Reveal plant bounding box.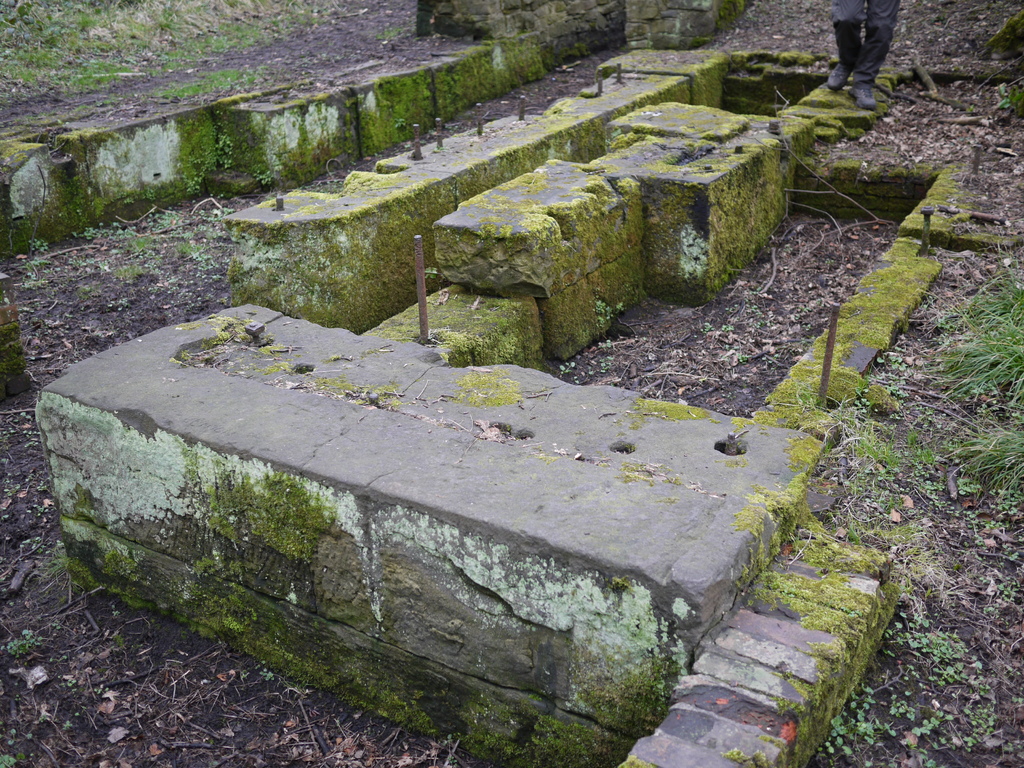
Revealed: {"left": 219, "top": 257, "right": 230, "bottom": 264}.
